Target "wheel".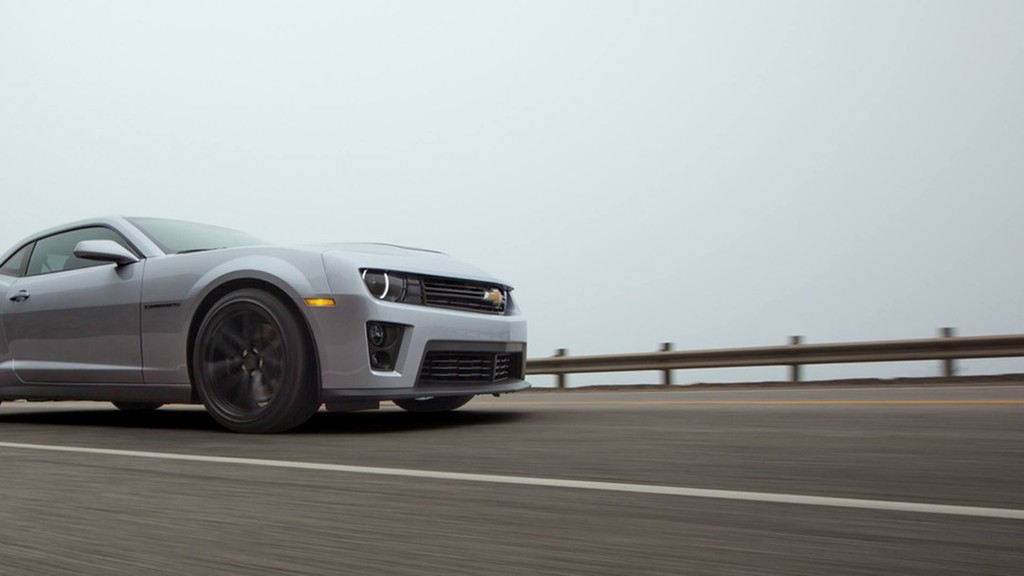
Target region: 173/284/301/421.
